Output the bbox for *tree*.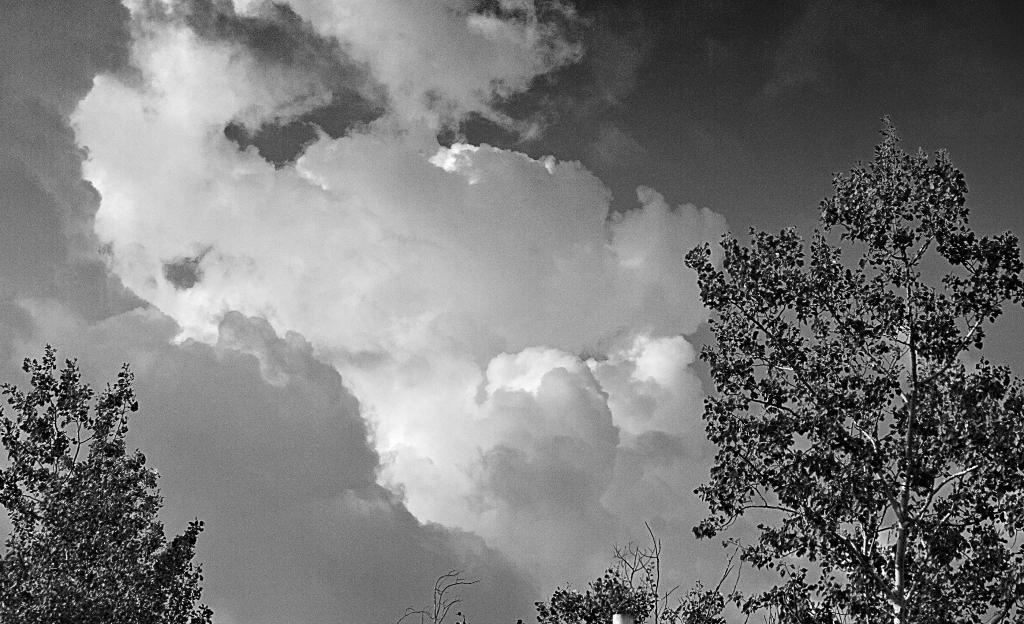
<bbox>685, 141, 1014, 602</bbox>.
